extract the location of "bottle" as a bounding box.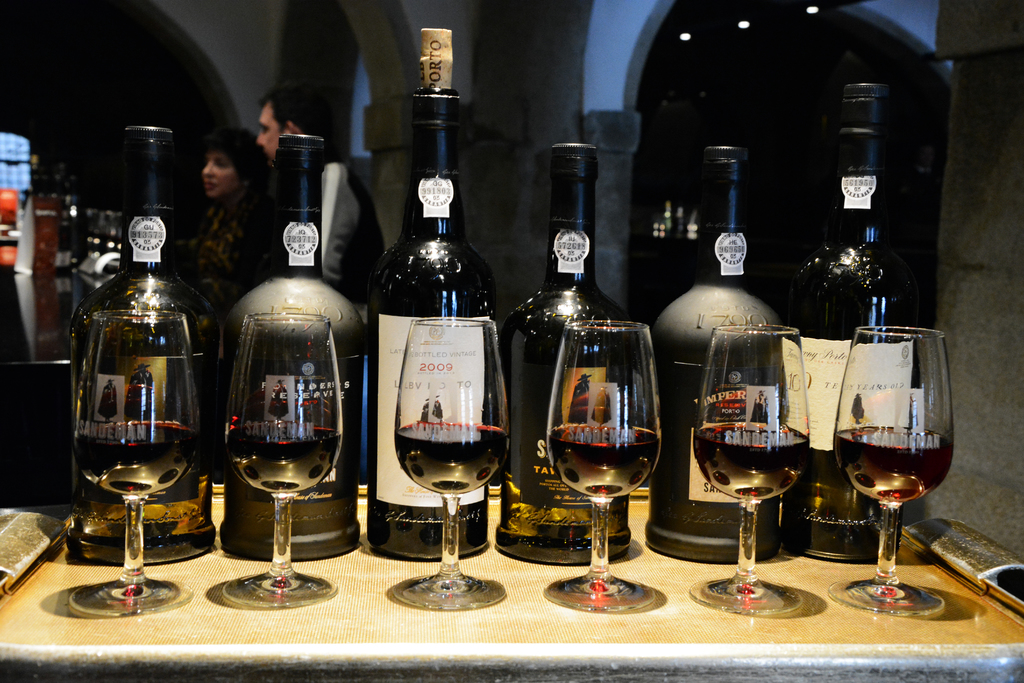
box=[200, 166, 367, 567].
